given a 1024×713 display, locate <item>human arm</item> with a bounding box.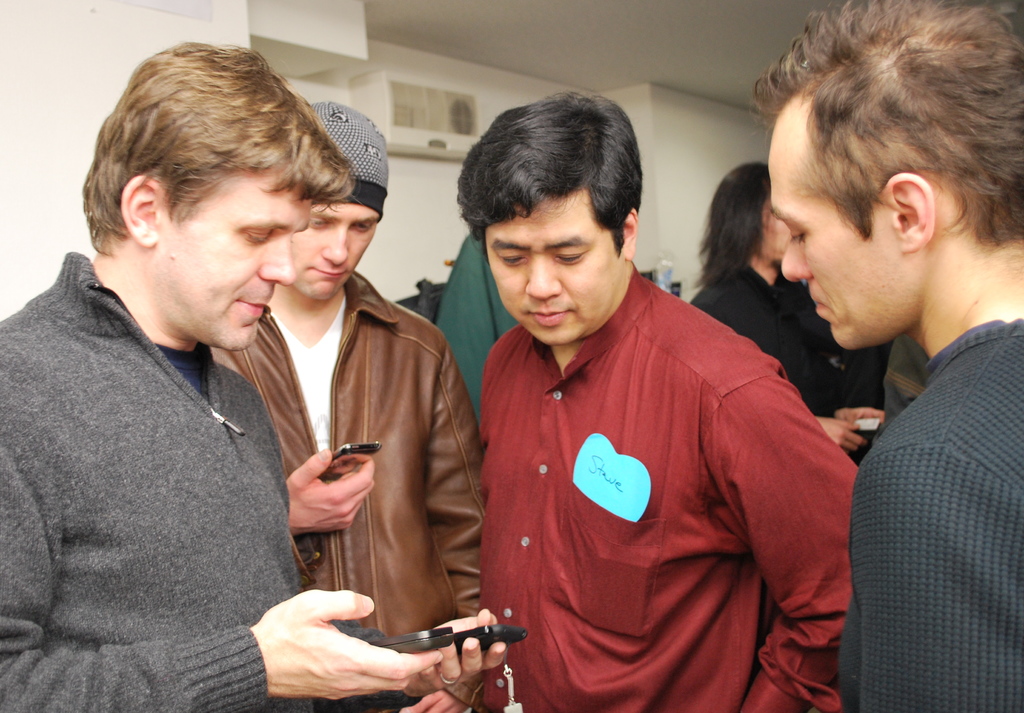
Located: <bbox>399, 344, 496, 712</bbox>.
